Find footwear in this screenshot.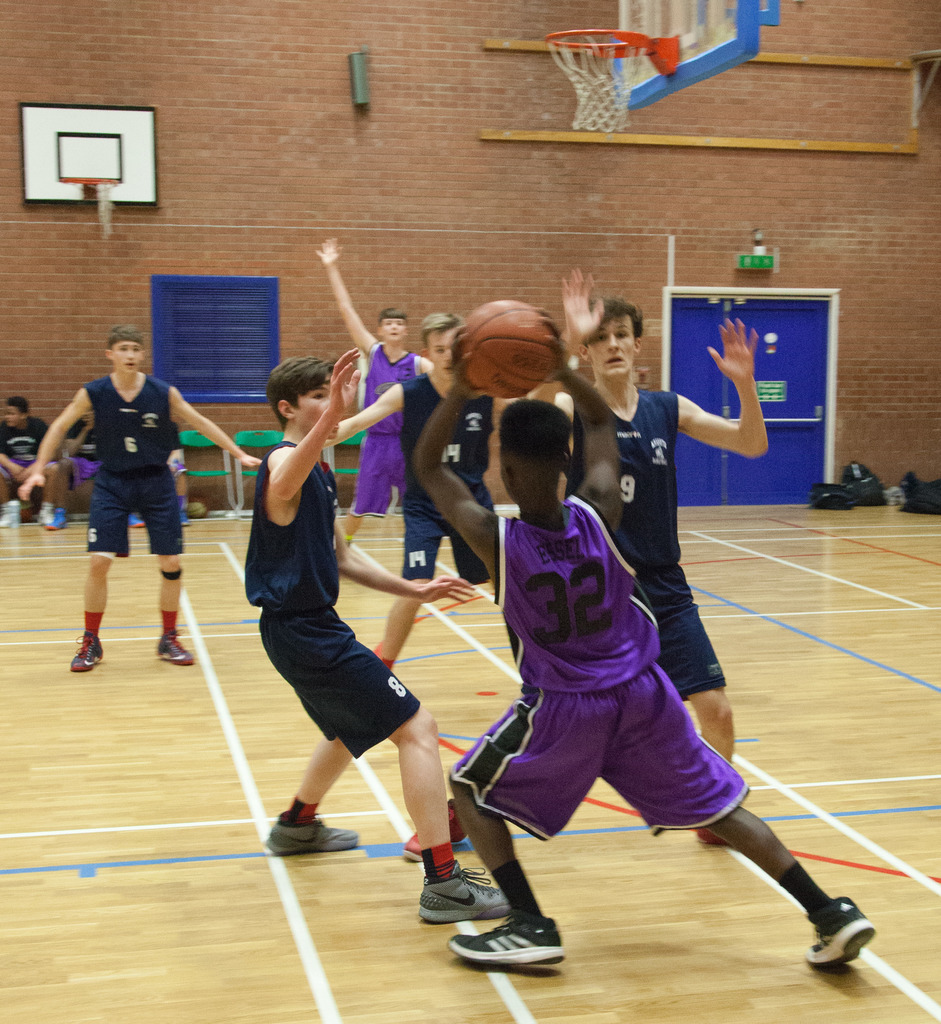
The bounding box for footwear is [66, 631, 108, 671].
